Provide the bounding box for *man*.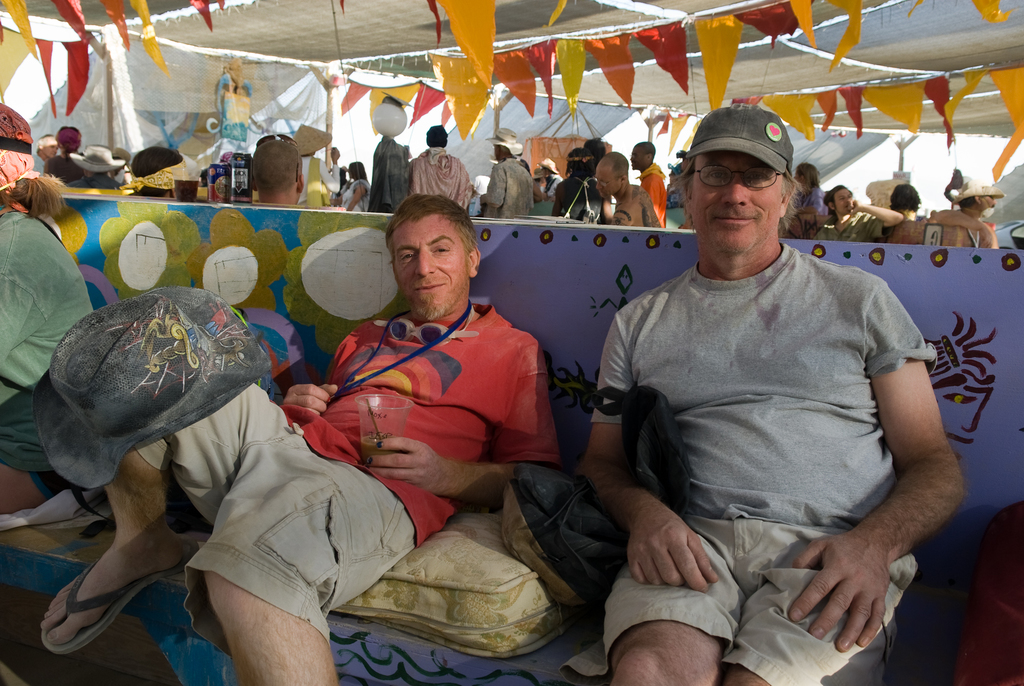
l=33, t=184, r=553, b=685.
